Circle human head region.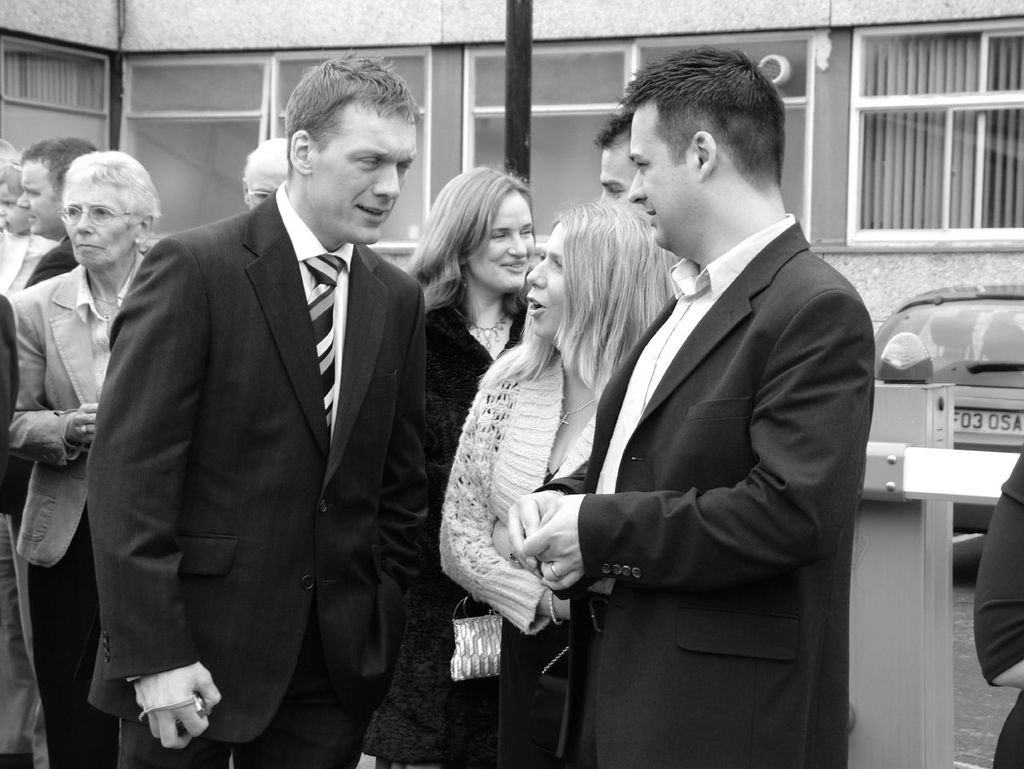
Region: bbox(282, 43, 419, 245).
